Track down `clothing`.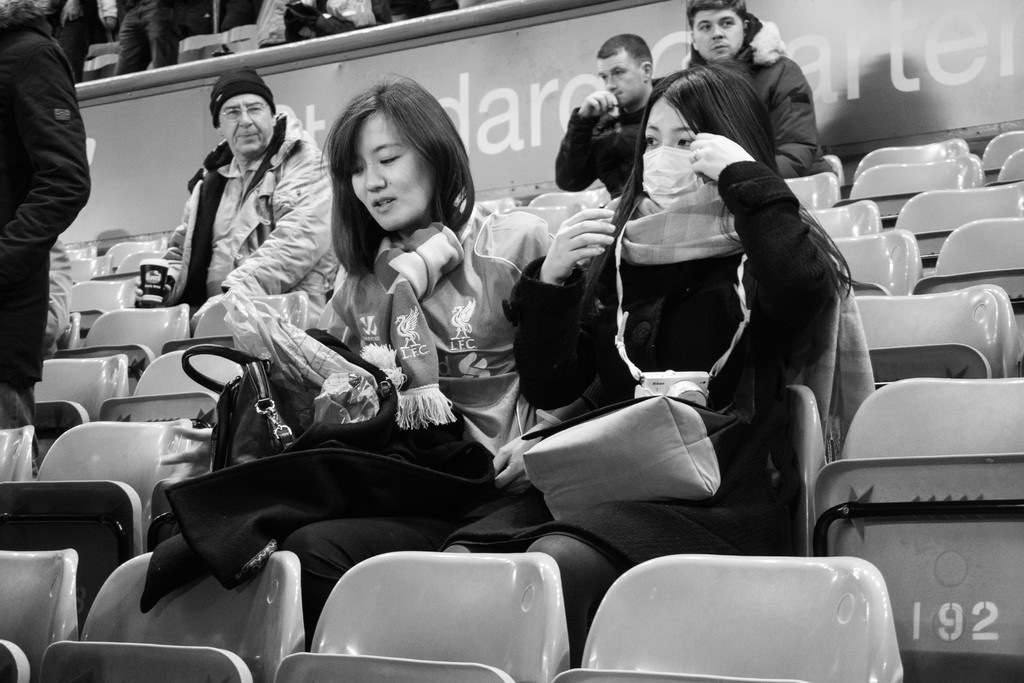
Tracked to bbox(122, 0, 226, 67).
